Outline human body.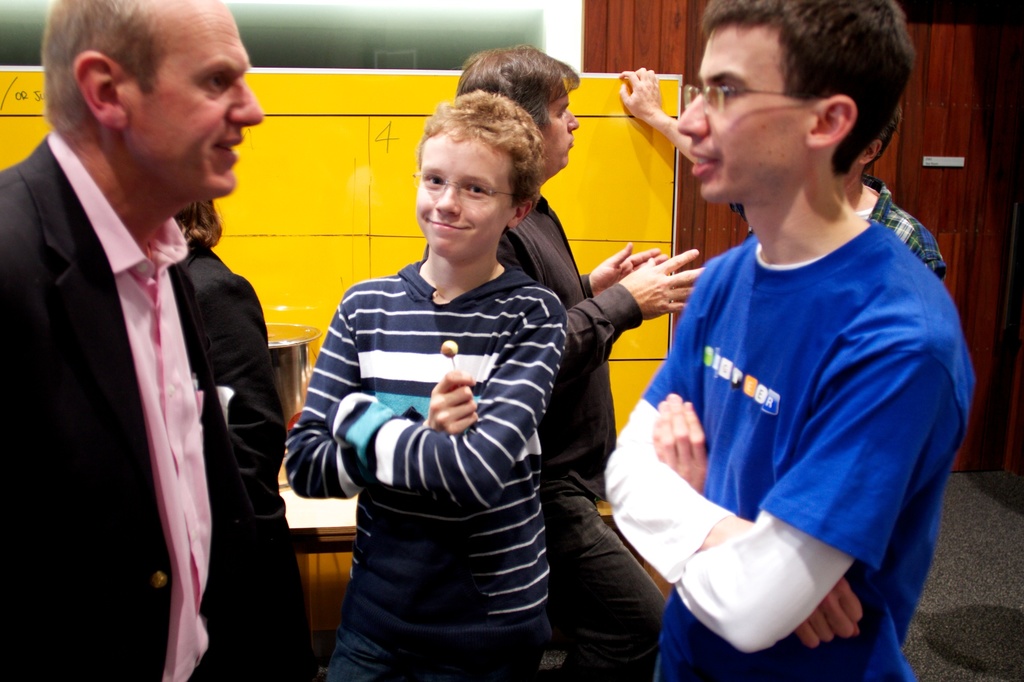
Outline: {"x1": 479, "y1": 194, "x2": 716, "y2": 674}.
